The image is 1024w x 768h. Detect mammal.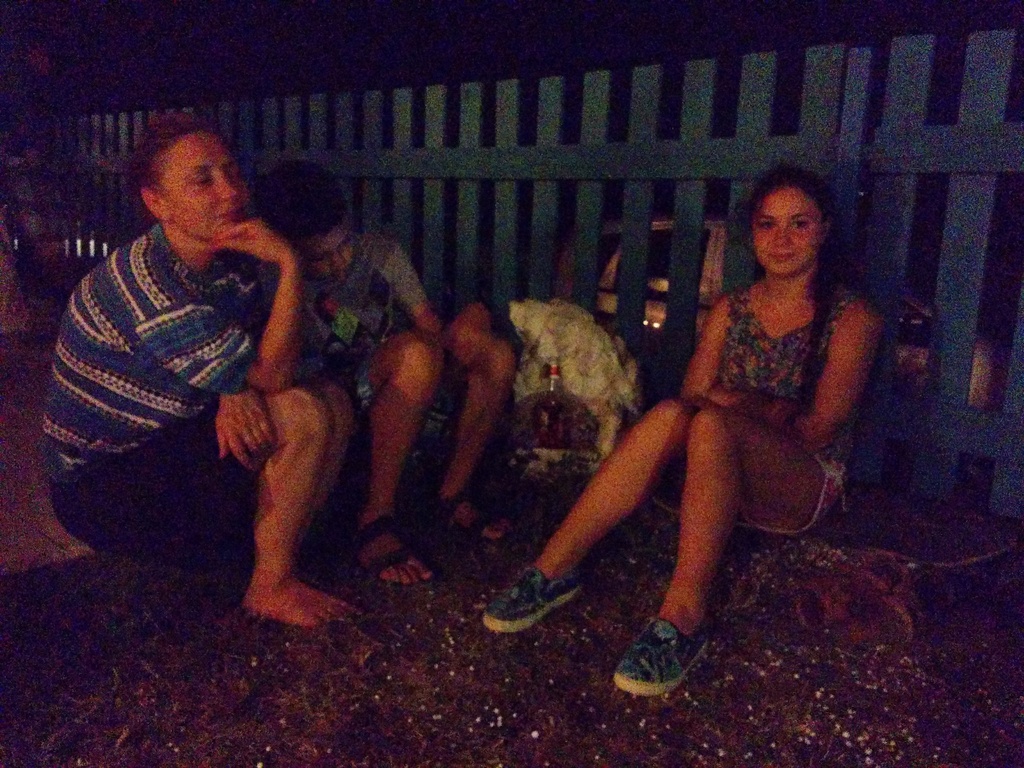
Detection: {"x1": 532, "y1": 179, "x2": 896, "y2": 673}.
